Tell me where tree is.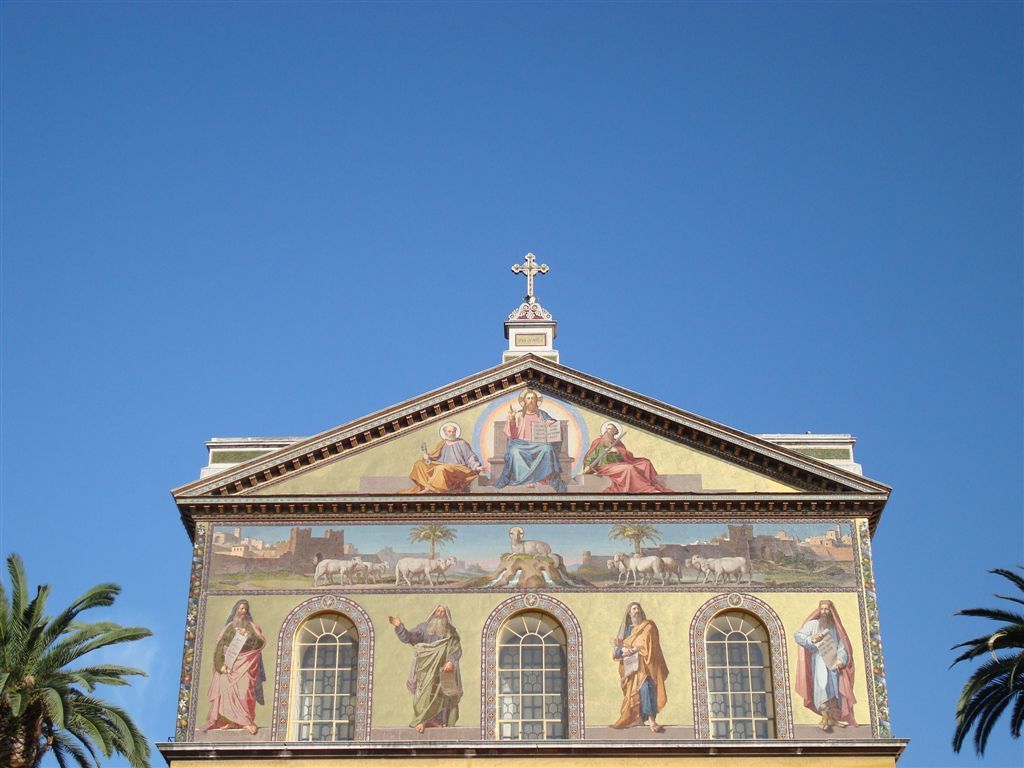
tree is at [0, 550, 153, 767].
